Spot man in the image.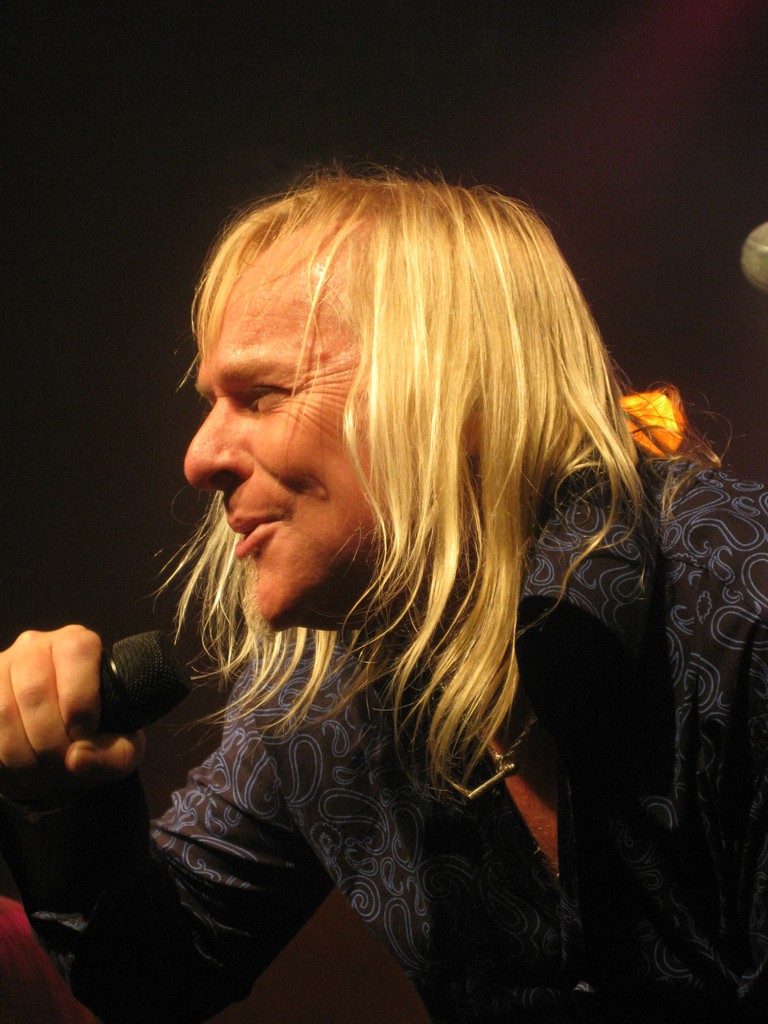
man found at region(0, 173, 767, 1023).
